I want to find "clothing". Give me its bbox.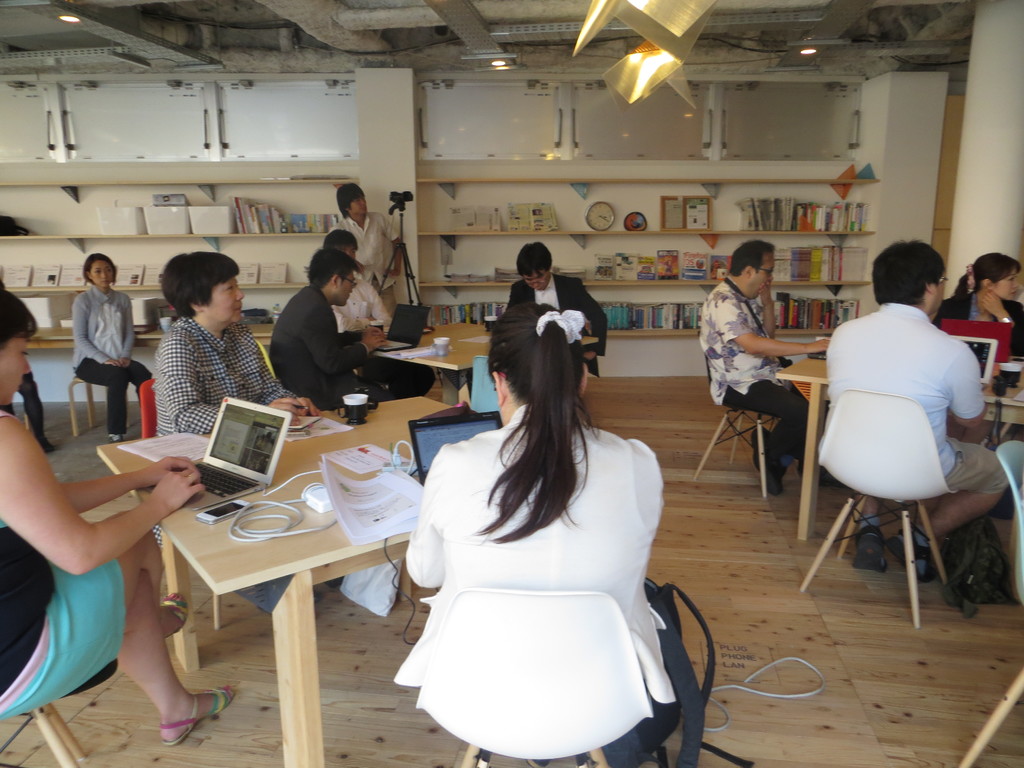
<box>264,277,435,410</box>.
